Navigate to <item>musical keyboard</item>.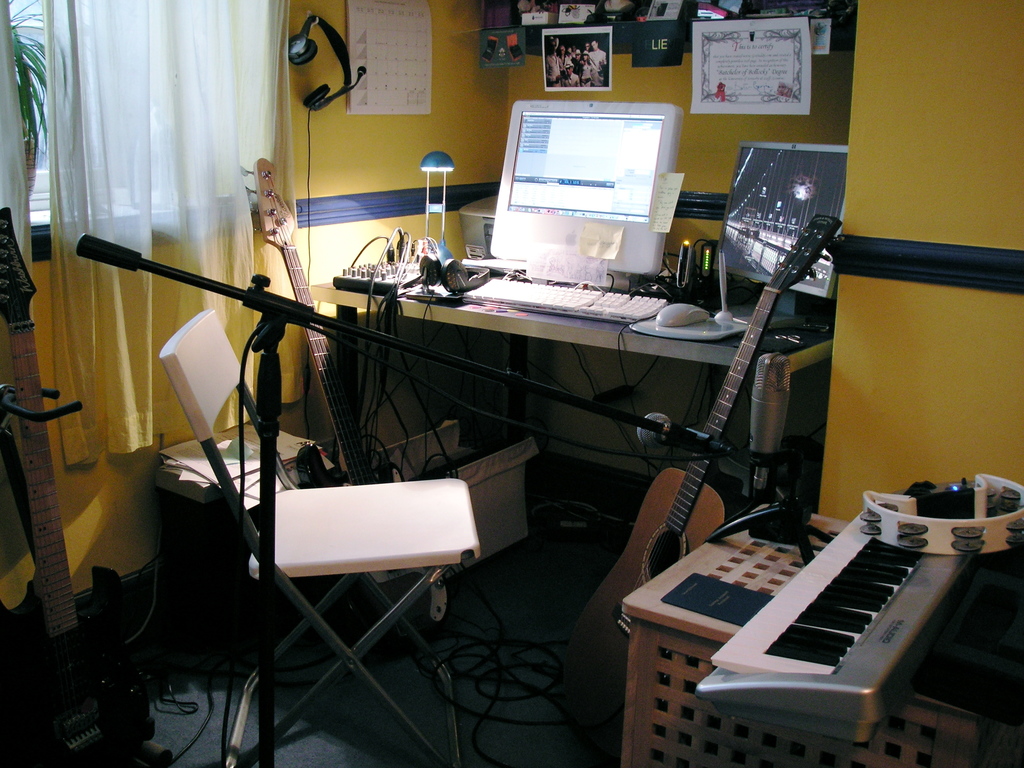
Navigation target: {"left": 682, "top": 492, "right": 1000, "bottom": 758}.
